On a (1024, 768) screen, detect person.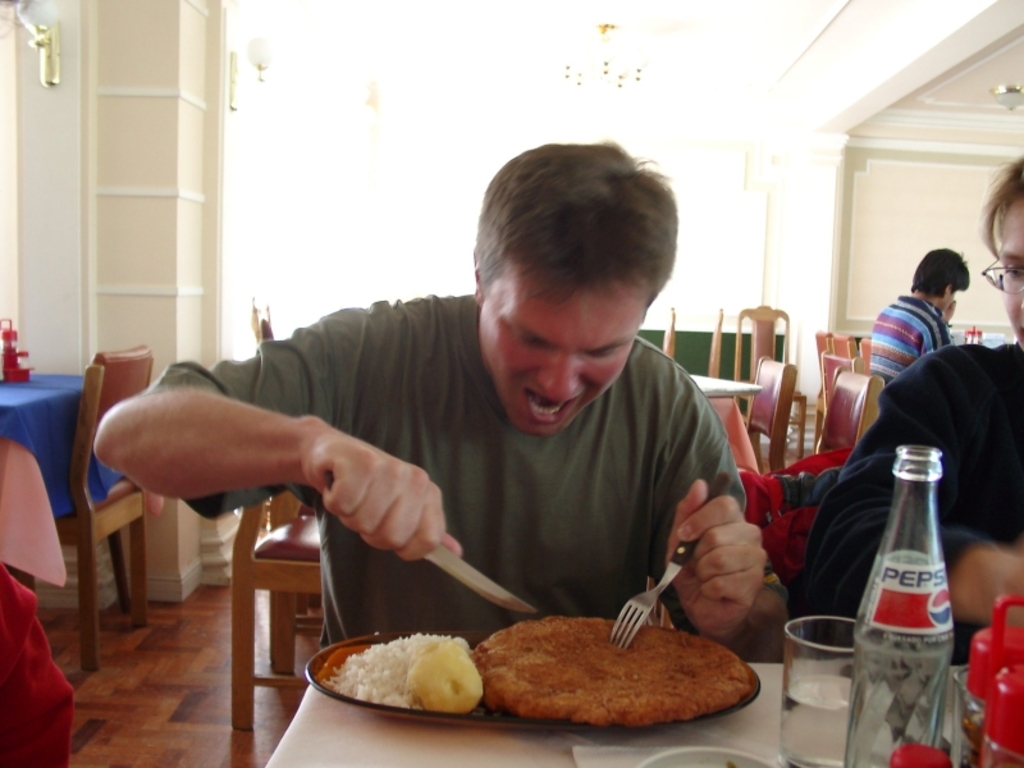
(x1=806, y1=157, x2=1023, y2=667).
